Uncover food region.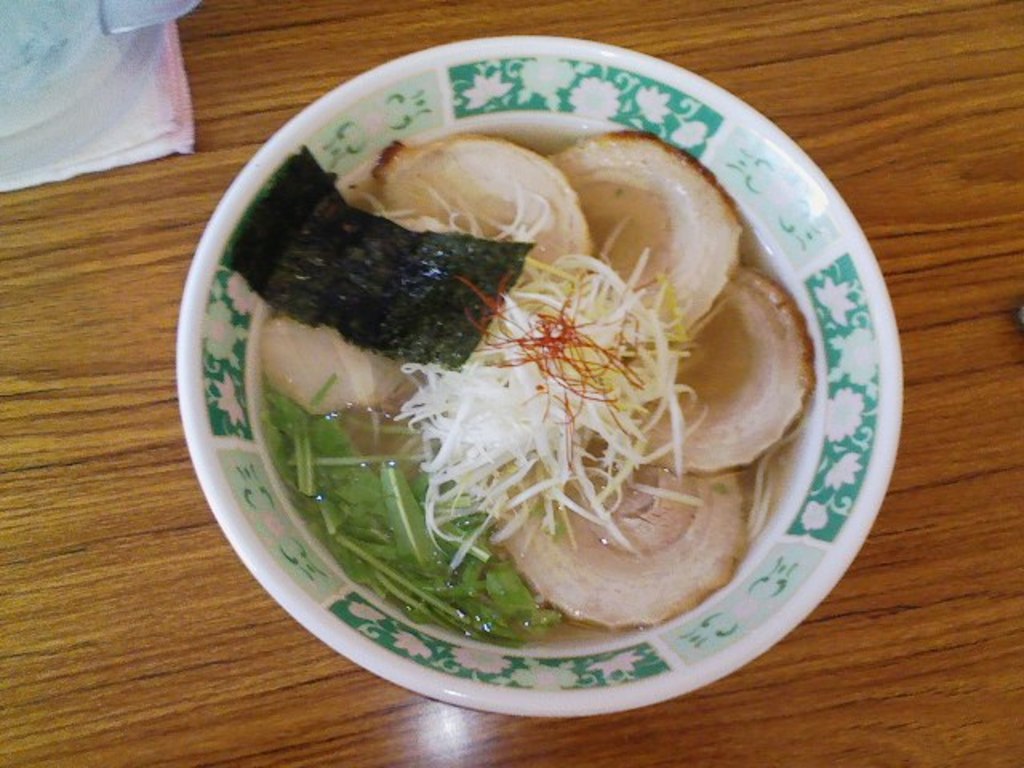
Uncovered: [x1=221, y1=144, x2=813, y2=651].
